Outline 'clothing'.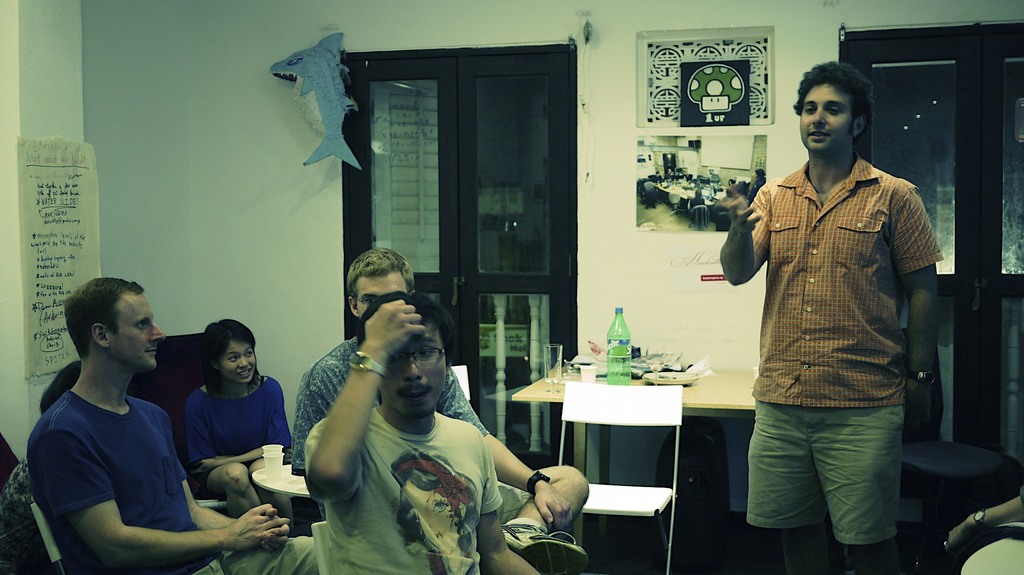
Outline: region(182, 390, 300, 492).
